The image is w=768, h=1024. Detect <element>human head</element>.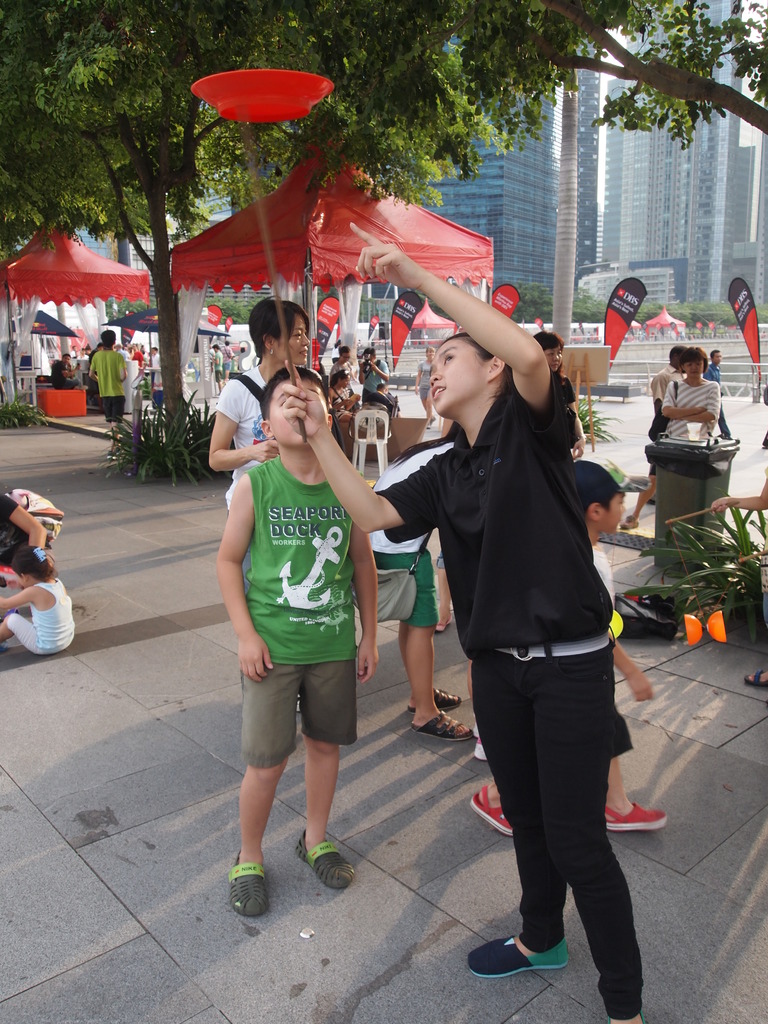
Detection: l=667, t=344, r=679, b=364.
